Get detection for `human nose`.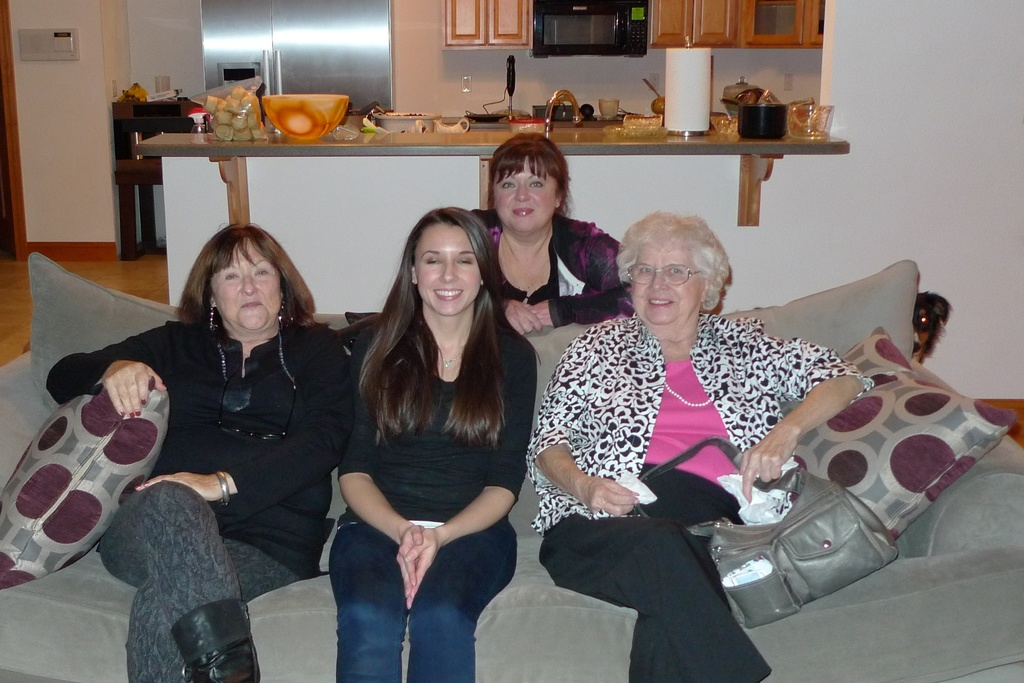
Detection: (left=243, top=273, right=255, bottom=299).
